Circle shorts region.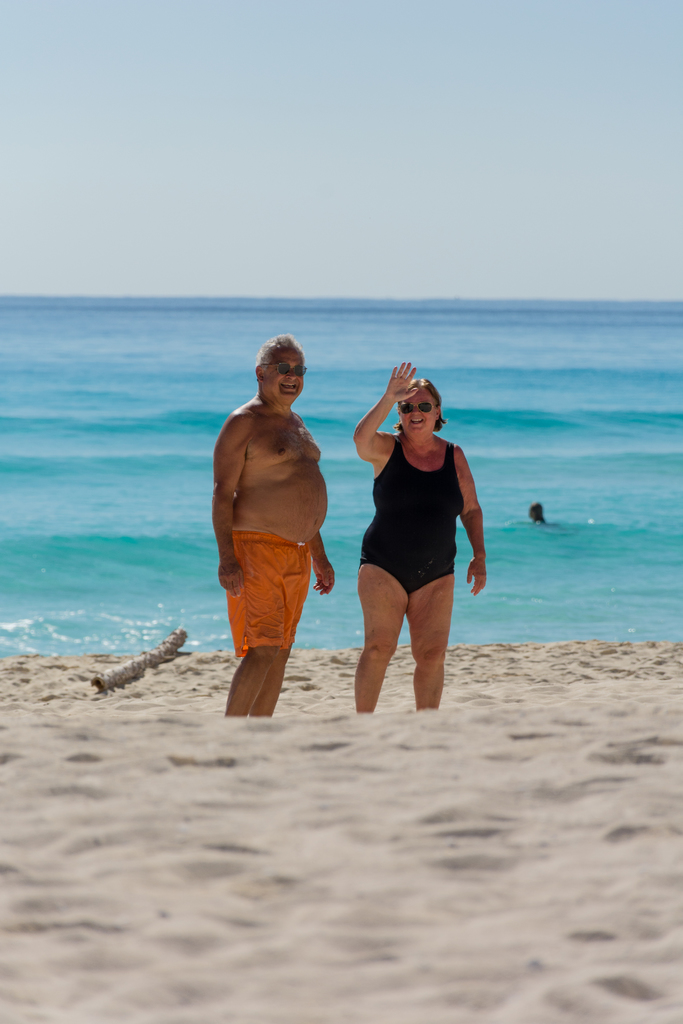
Region: <box>227,528,316,659</box>.
